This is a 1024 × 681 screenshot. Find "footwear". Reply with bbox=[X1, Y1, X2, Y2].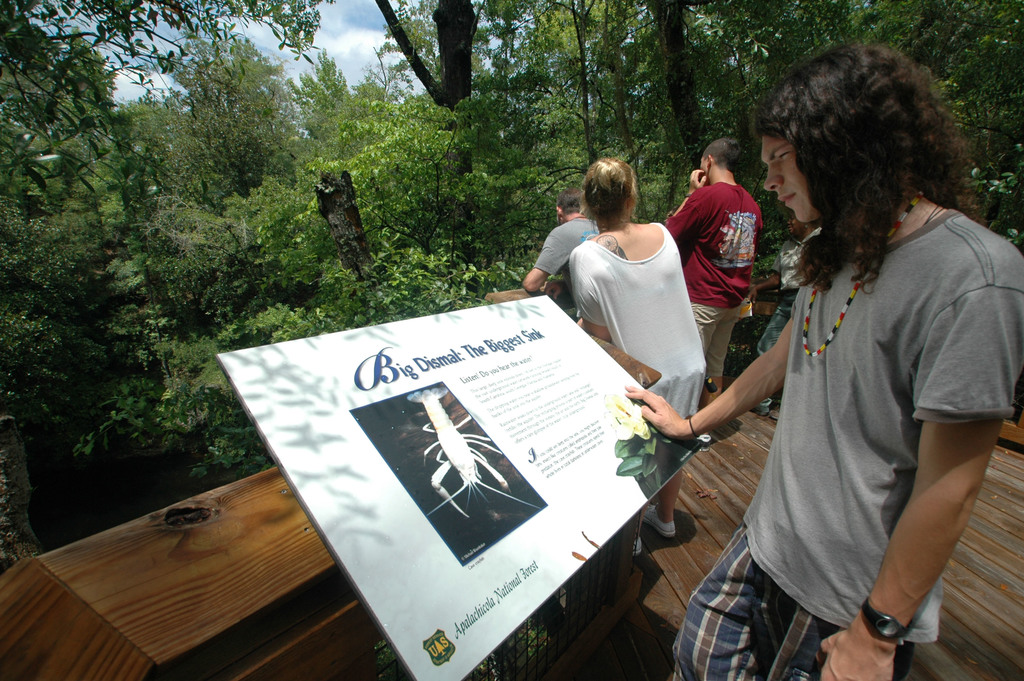
bbox=[642, 504, 677, 537].
